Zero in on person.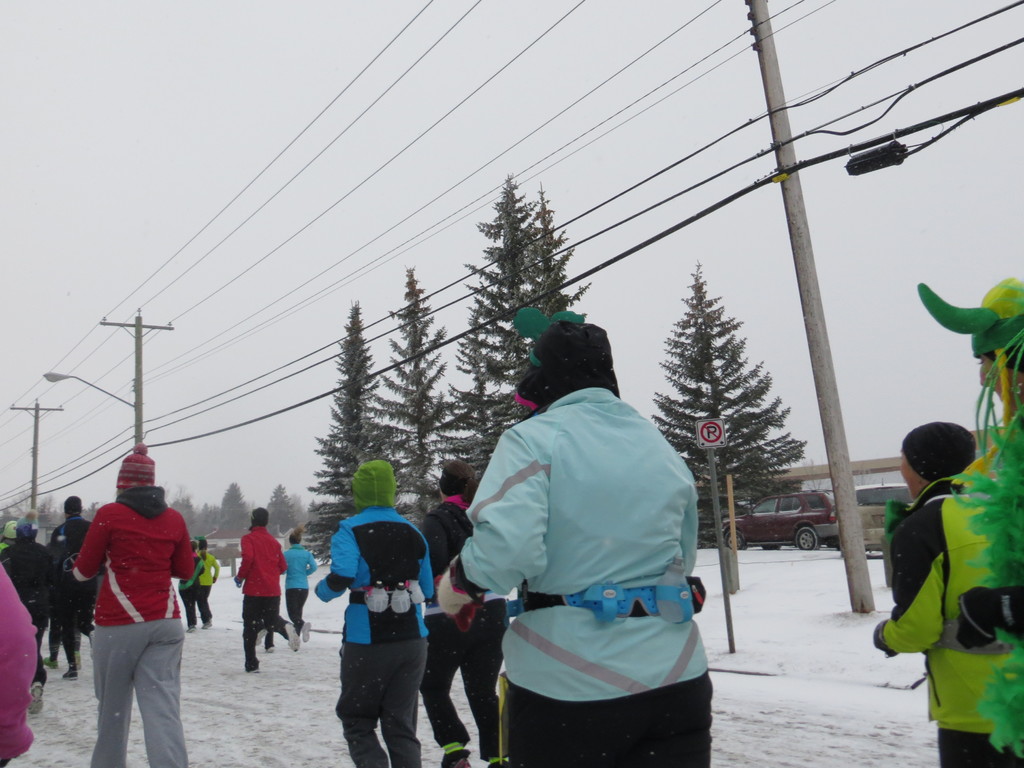
Zeroed in: detection(229, 507, 290, 675).
